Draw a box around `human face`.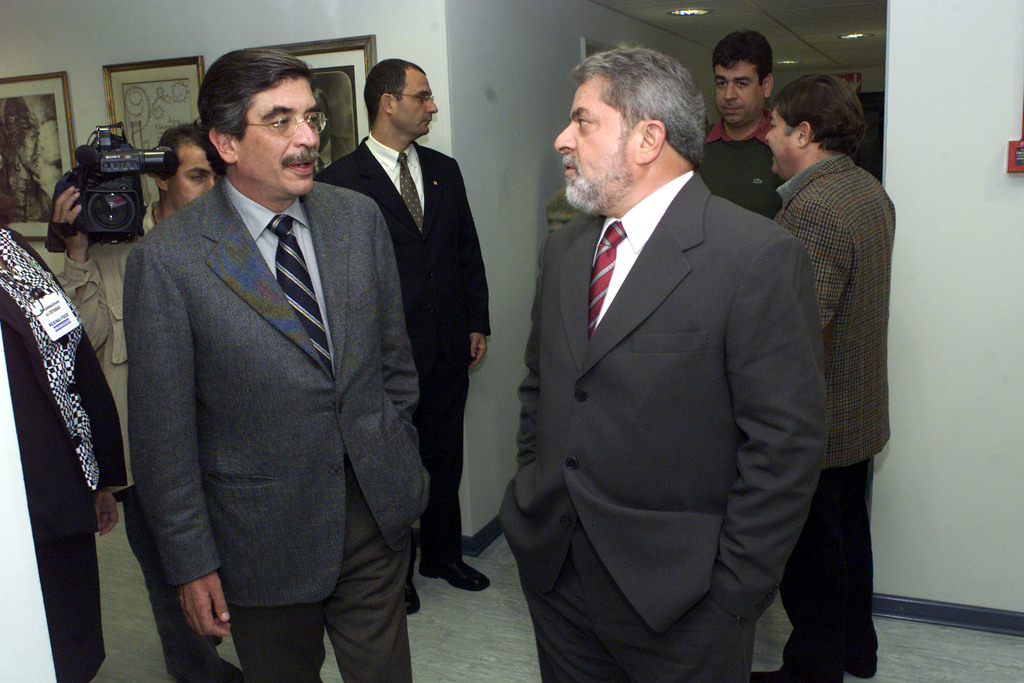
detection(716, 56, 762, 128).
